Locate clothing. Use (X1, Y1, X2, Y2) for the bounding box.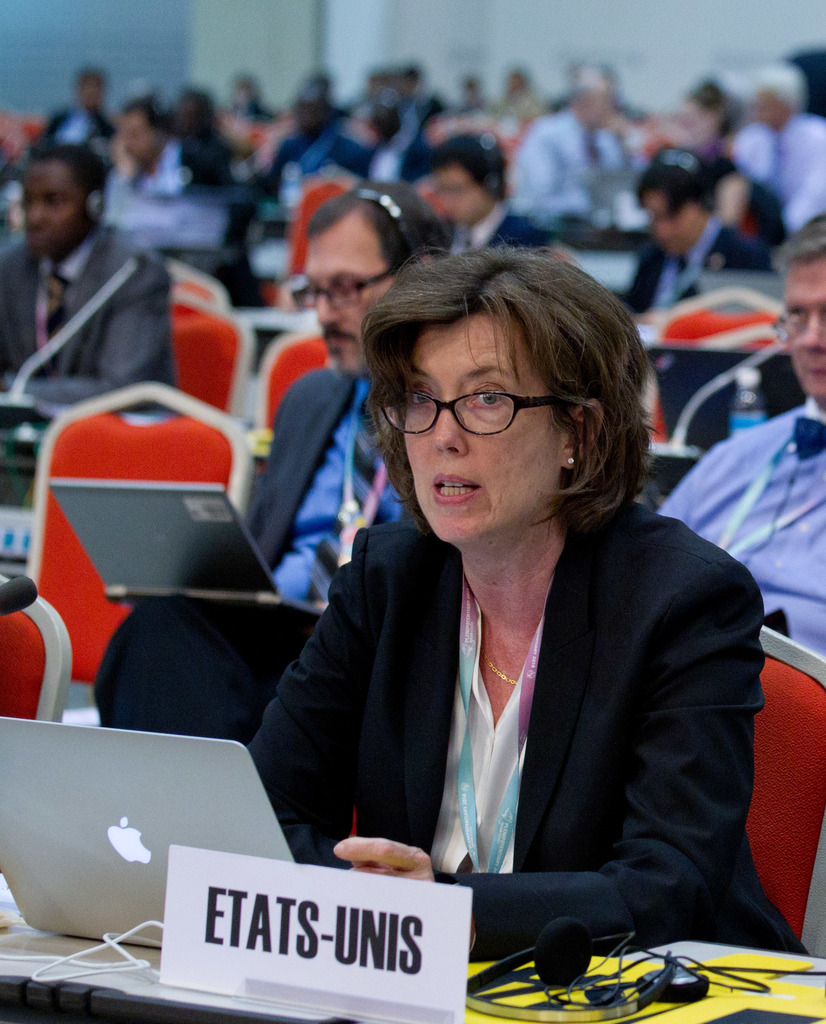
(654, 395, 825, 664).
